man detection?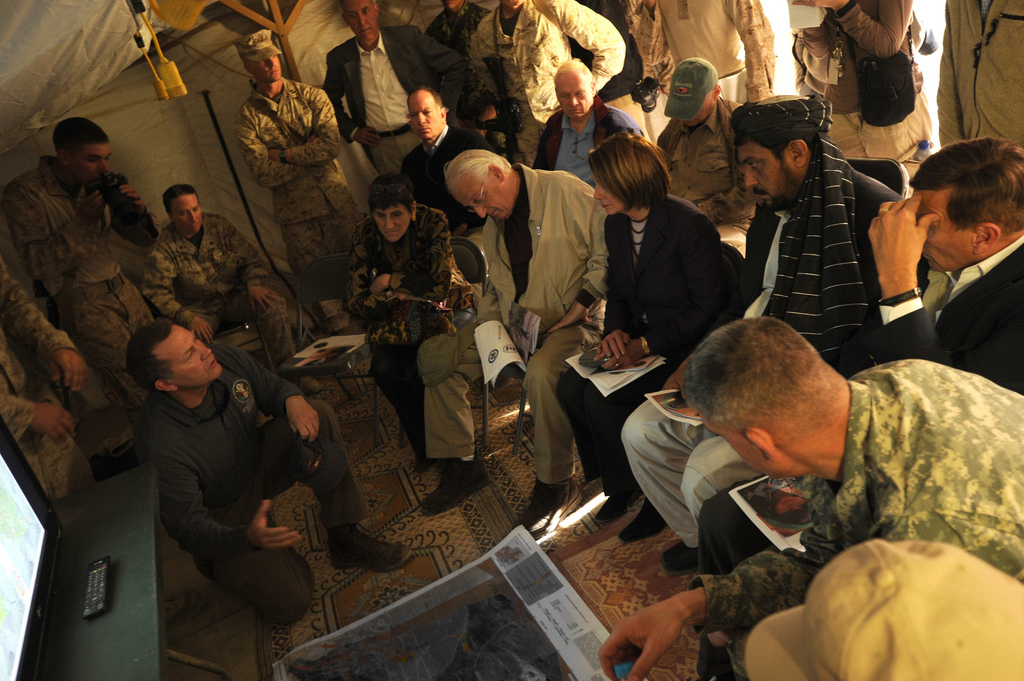
rect(532, 59, 650, 182)
